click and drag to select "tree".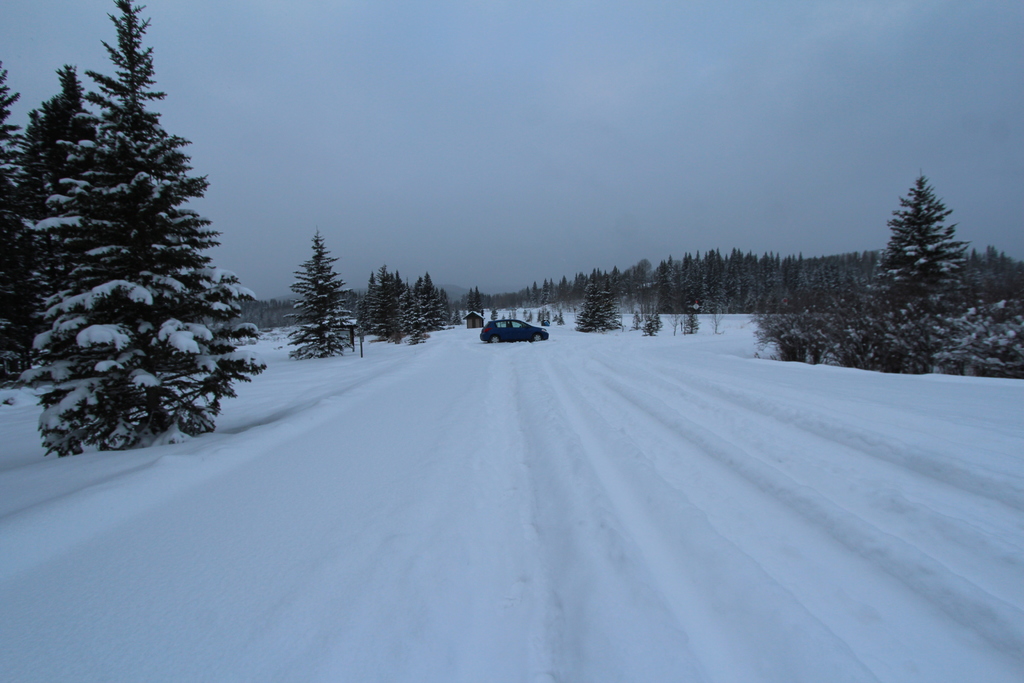
Selection: bbox(0, 63, 34, 390).
